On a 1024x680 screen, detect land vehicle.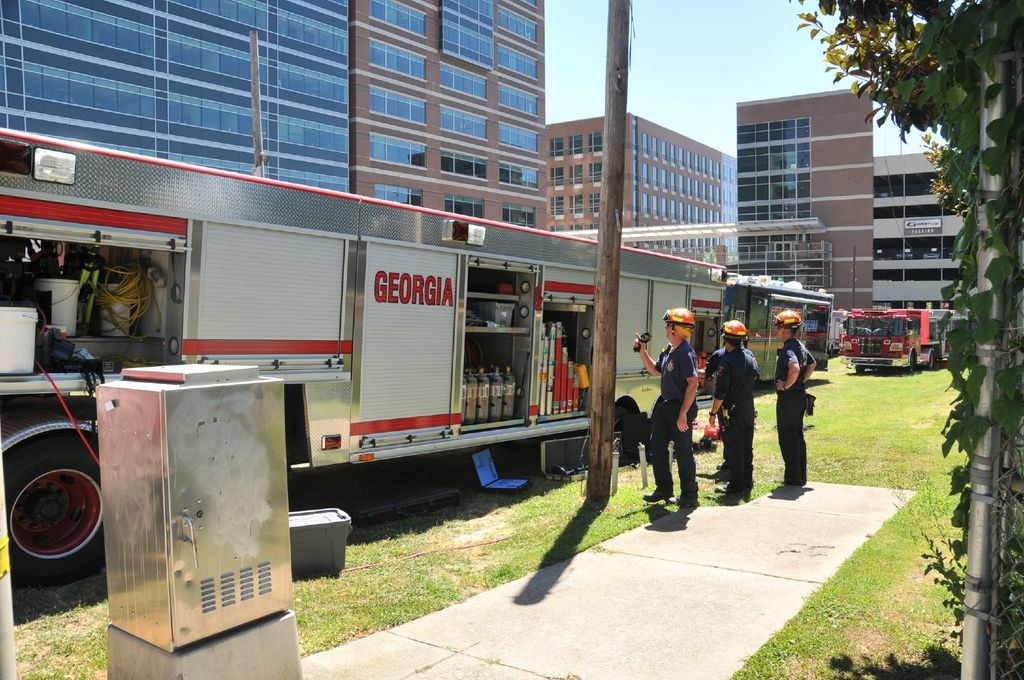
BBox(828, 309, 849, 355).
